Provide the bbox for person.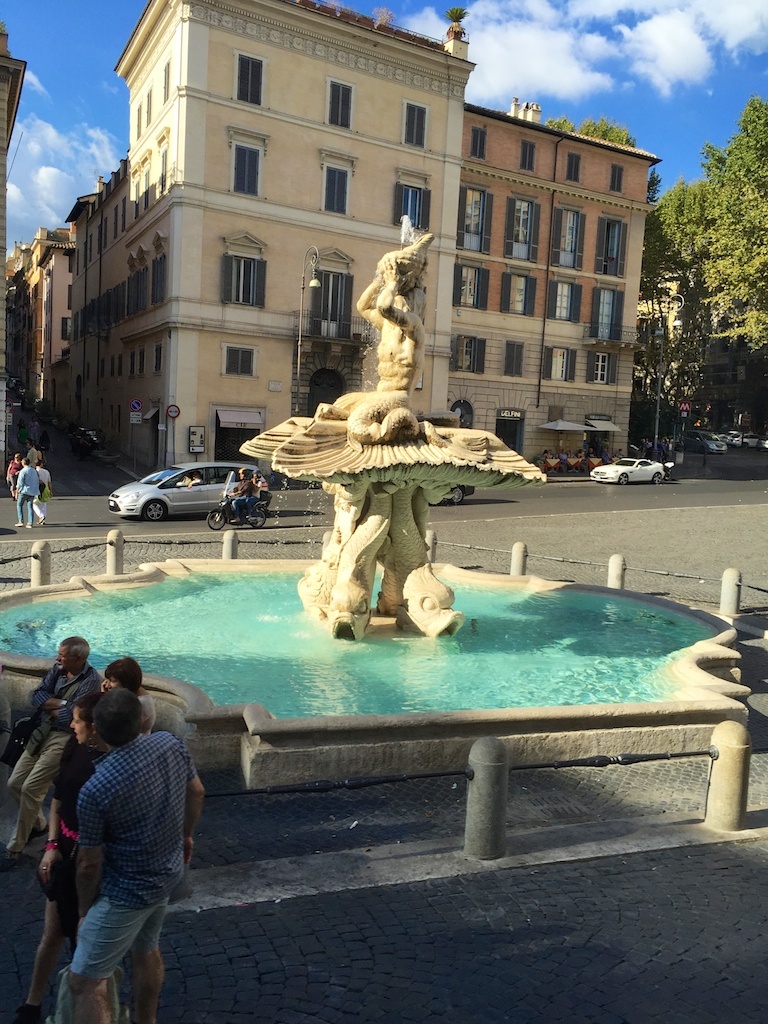
0,635,107,866.
